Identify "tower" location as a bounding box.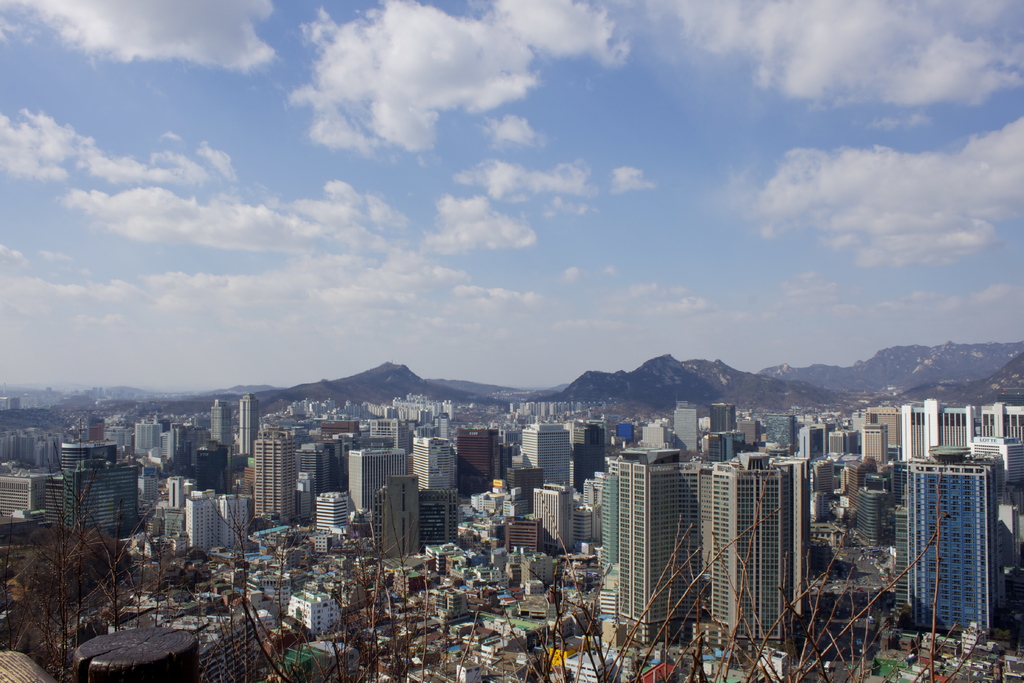
crop(420, 488, 460, 555).
